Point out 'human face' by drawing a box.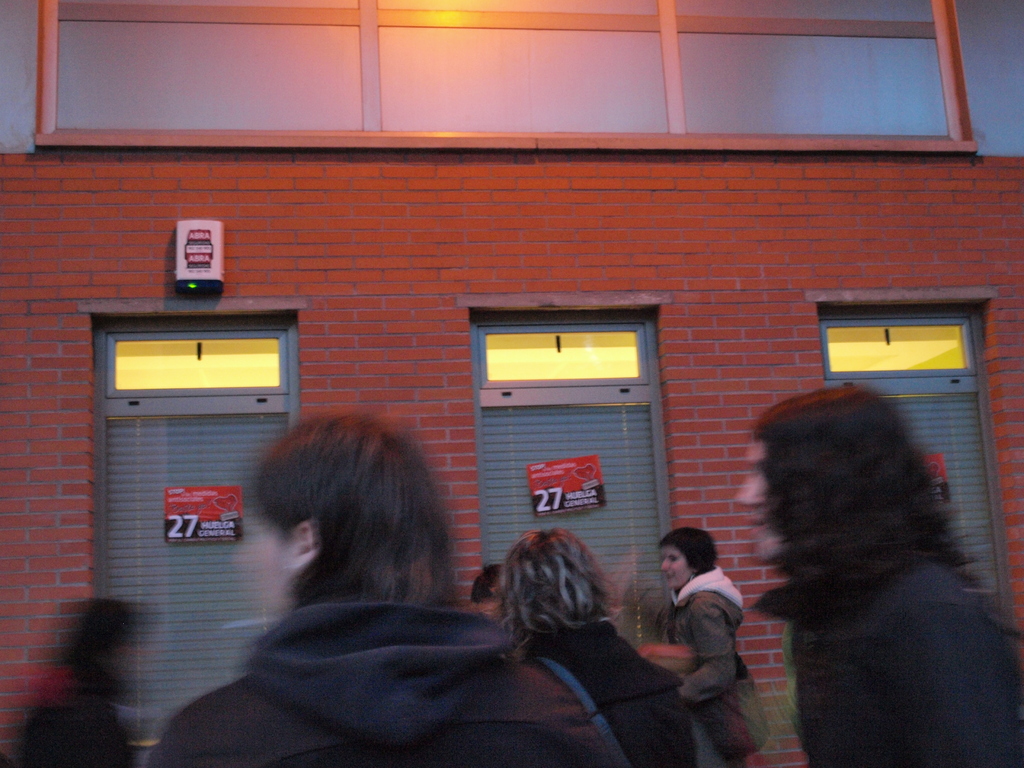
crop(237, 520, 292, 611).
